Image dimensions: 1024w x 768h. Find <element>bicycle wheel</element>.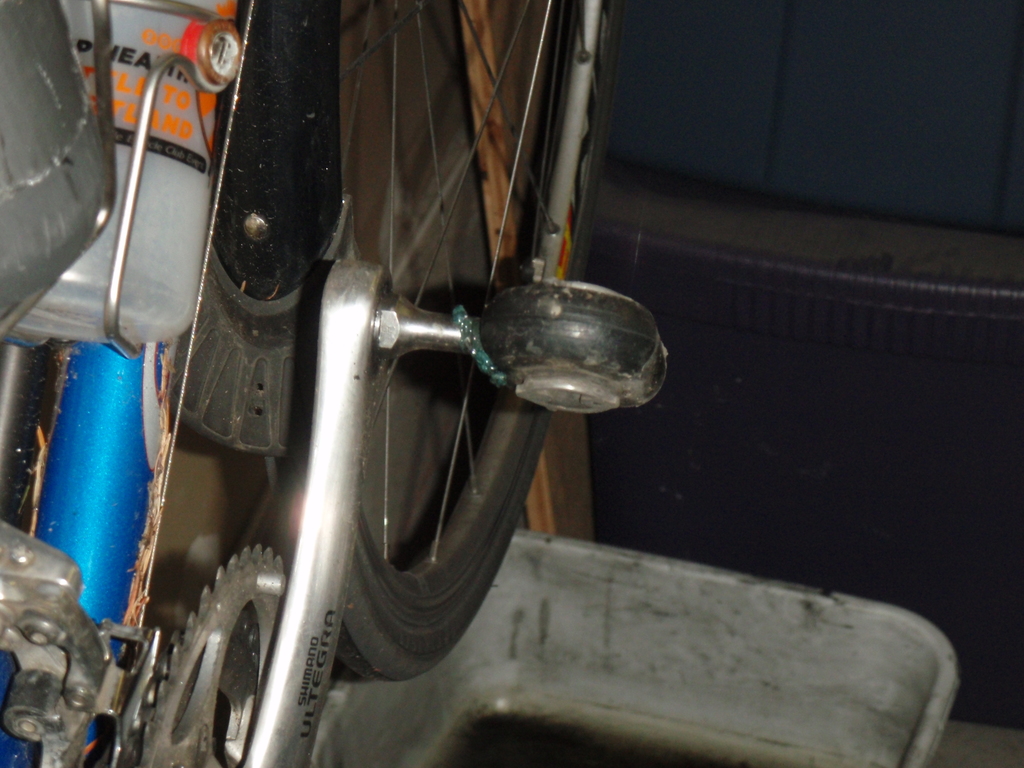
274:0:620:686.
